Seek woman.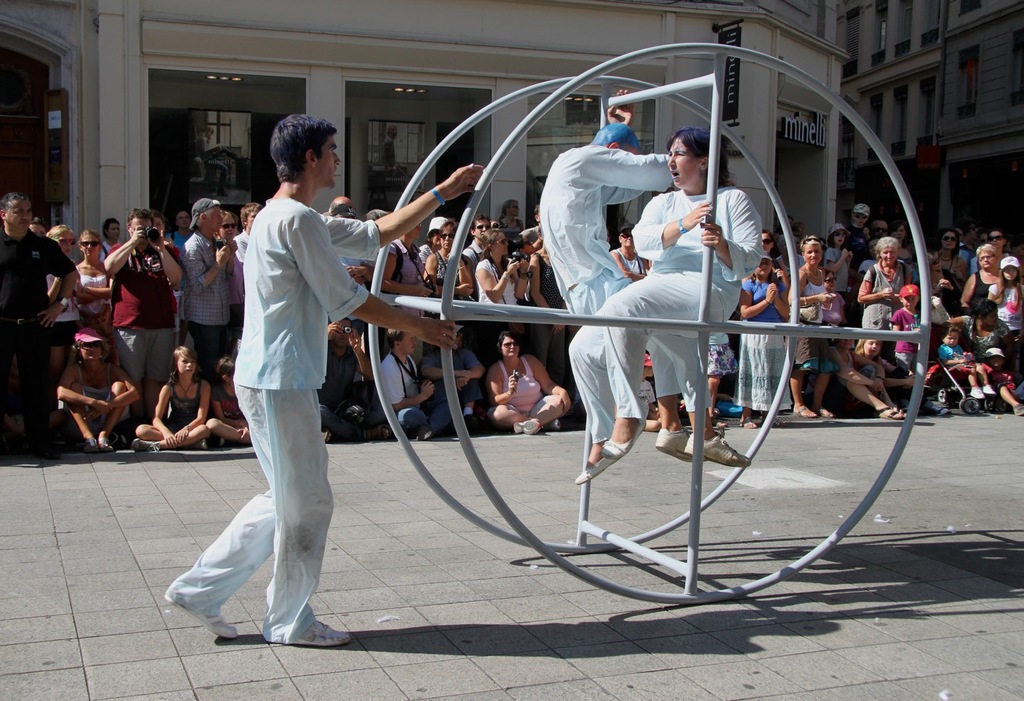
rect(211, 208, 254, 336).
